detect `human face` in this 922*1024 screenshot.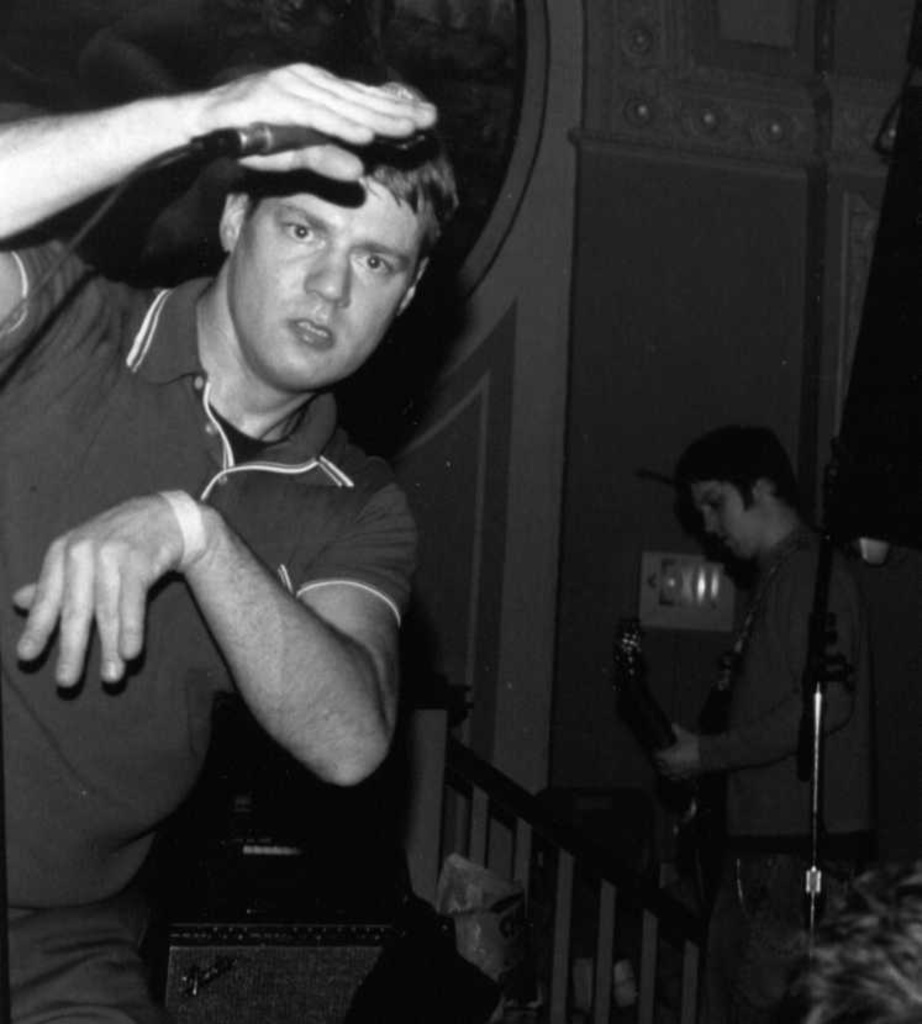
Detection: 687, 475, 768, 561.
